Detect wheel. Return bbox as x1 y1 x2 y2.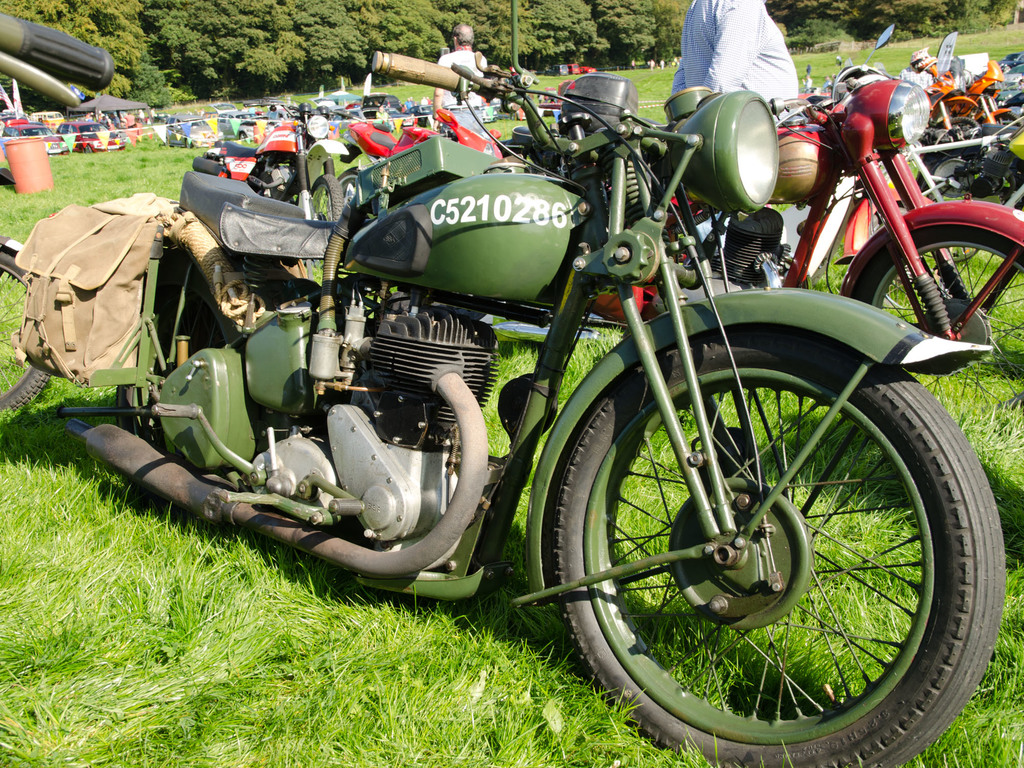
543 352 985 746.
